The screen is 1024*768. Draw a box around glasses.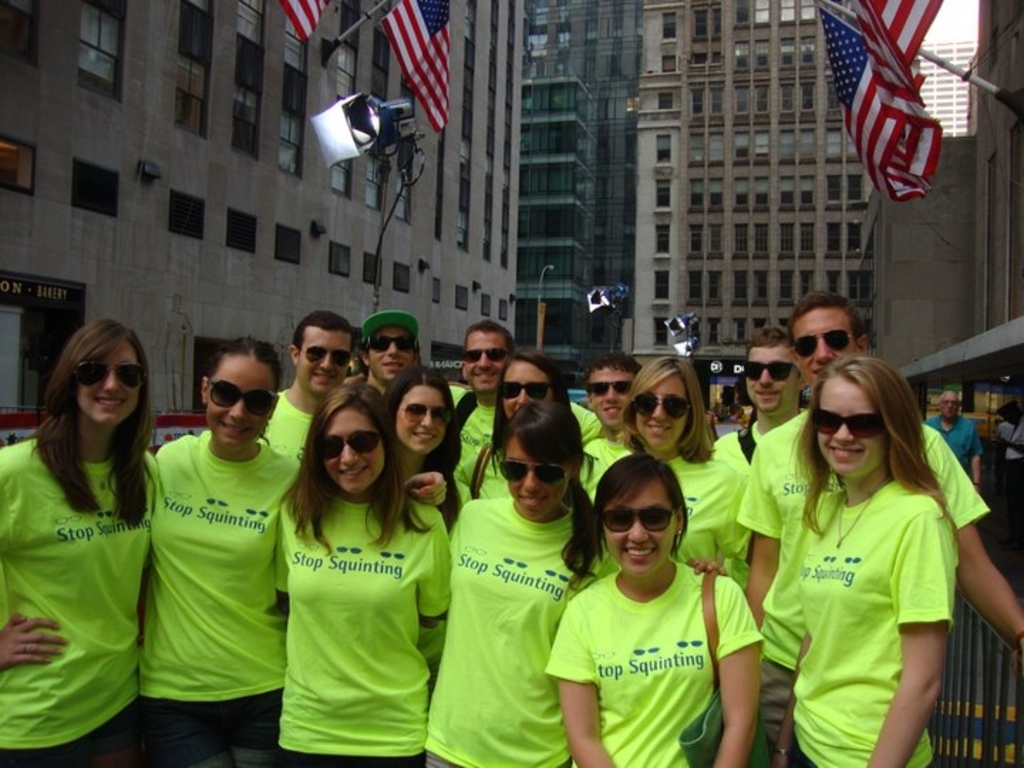
box(586, 383, 634, 400).
